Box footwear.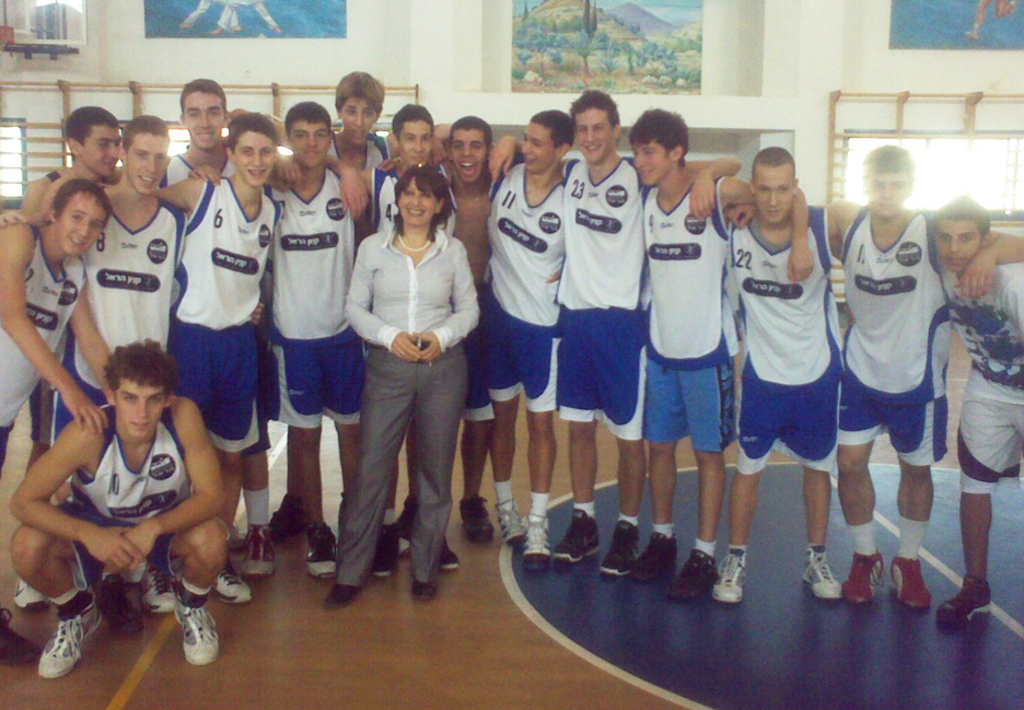
(709, 547, 754, 609).
